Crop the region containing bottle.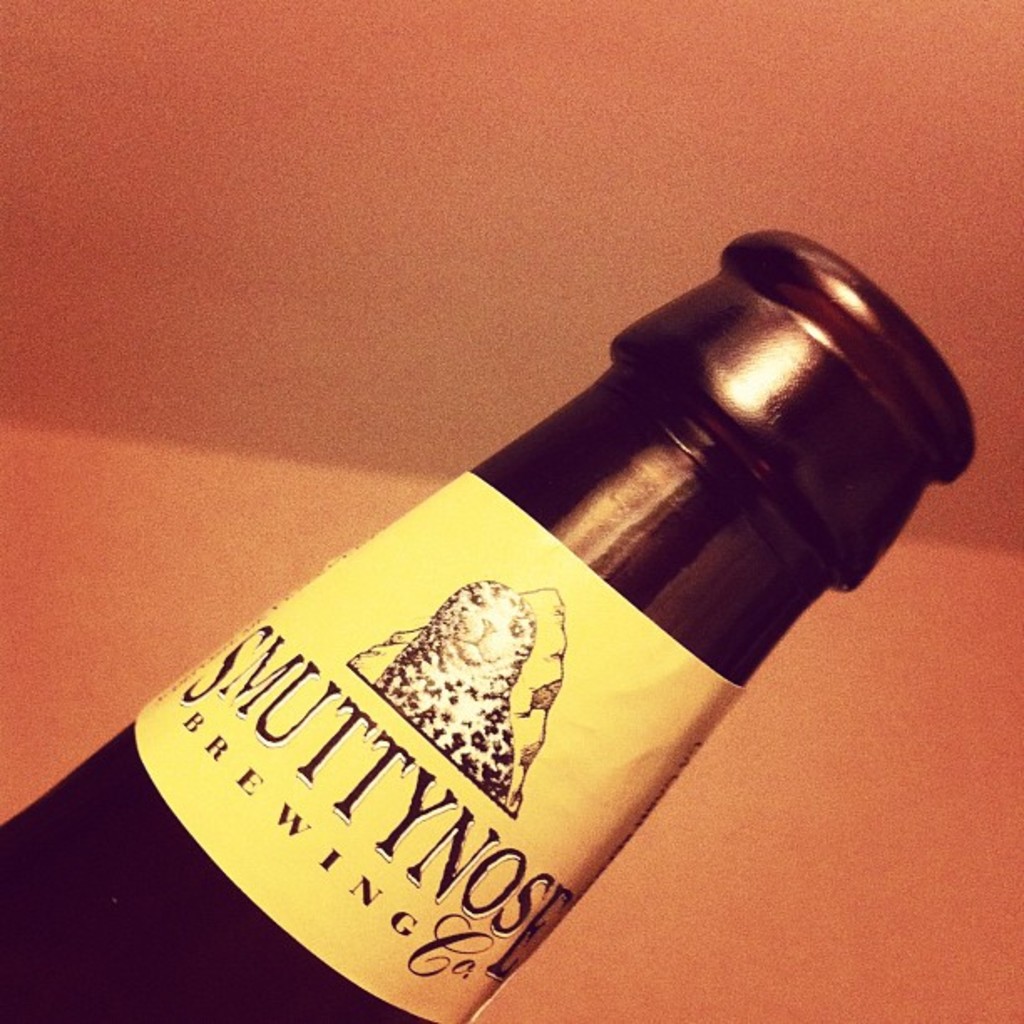
Crop region: region(0, 231, 975, 1022).
